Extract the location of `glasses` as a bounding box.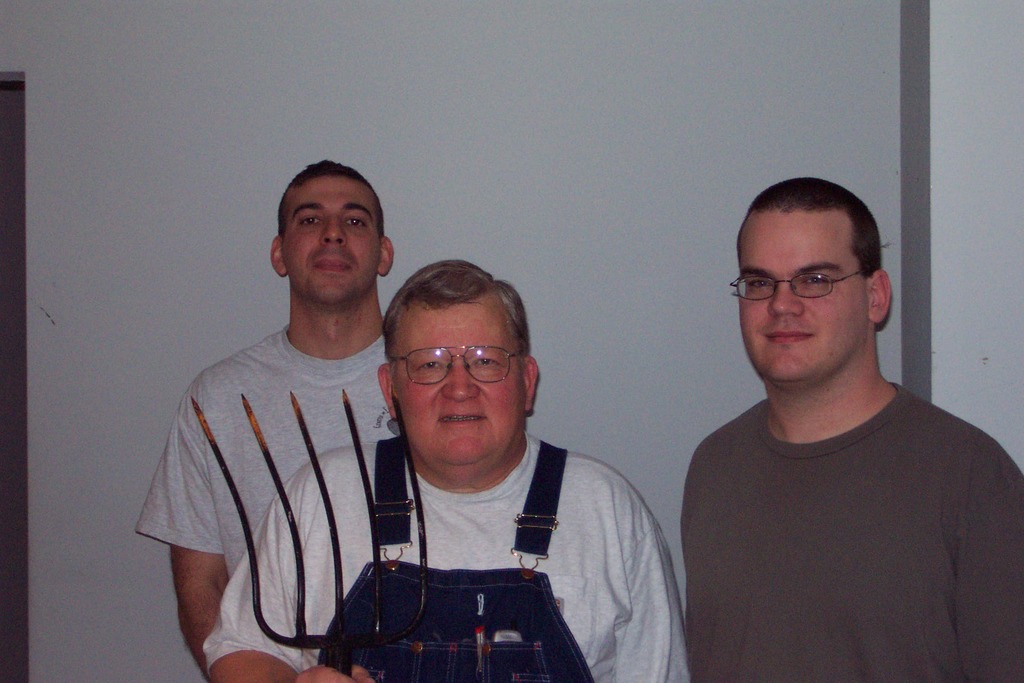
[743, 263, 883, 311].
